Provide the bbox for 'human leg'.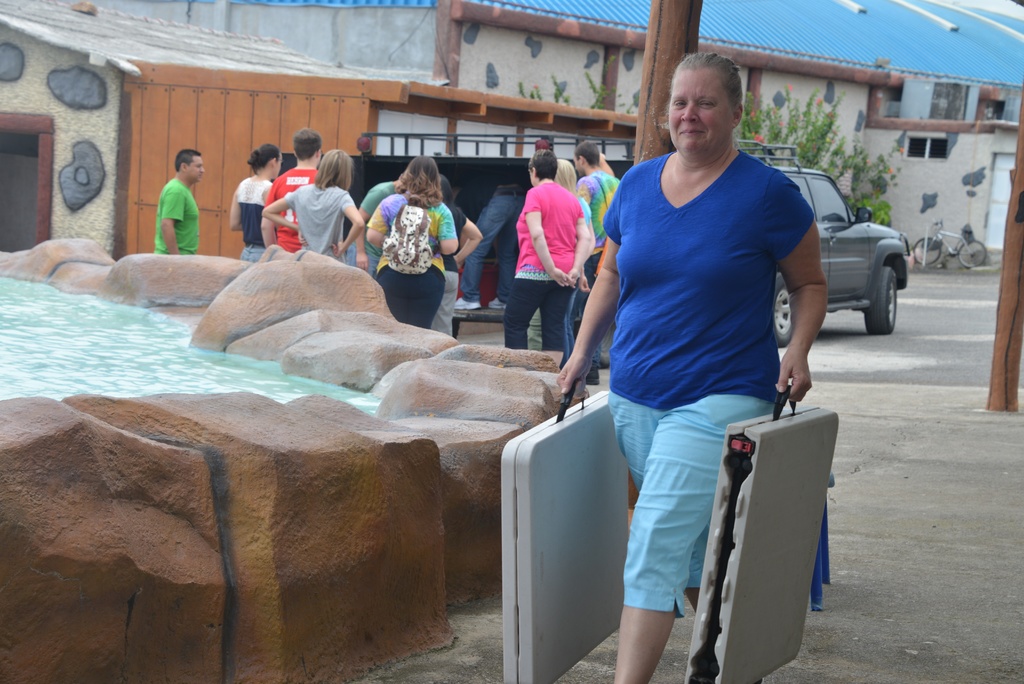
<box>487,222,518,307</box>.
